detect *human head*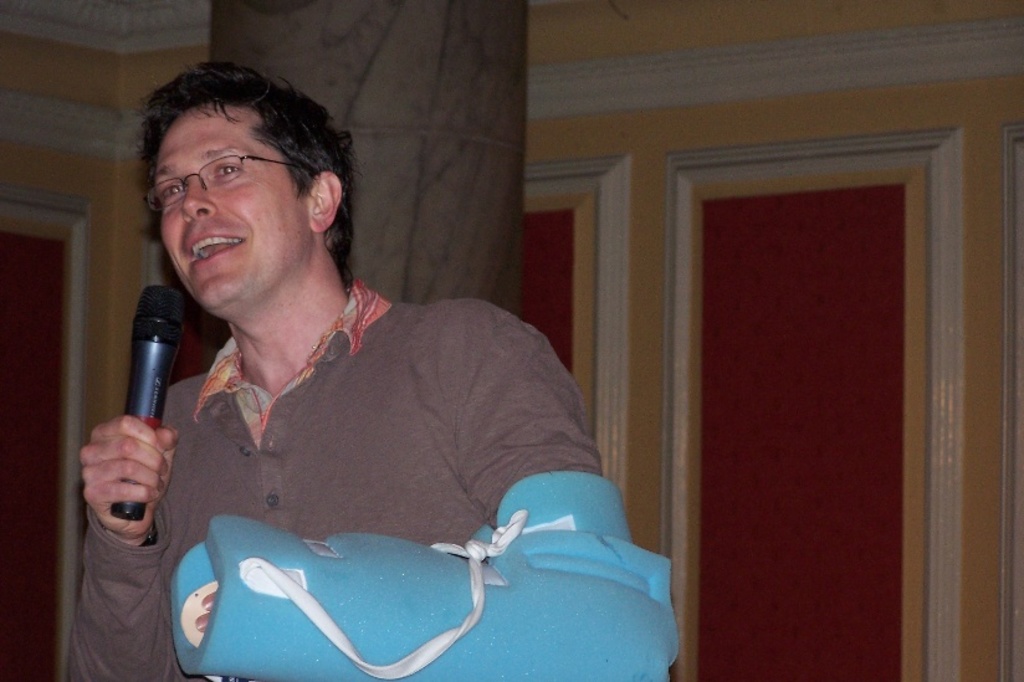
[142, 57, 354, 335]
